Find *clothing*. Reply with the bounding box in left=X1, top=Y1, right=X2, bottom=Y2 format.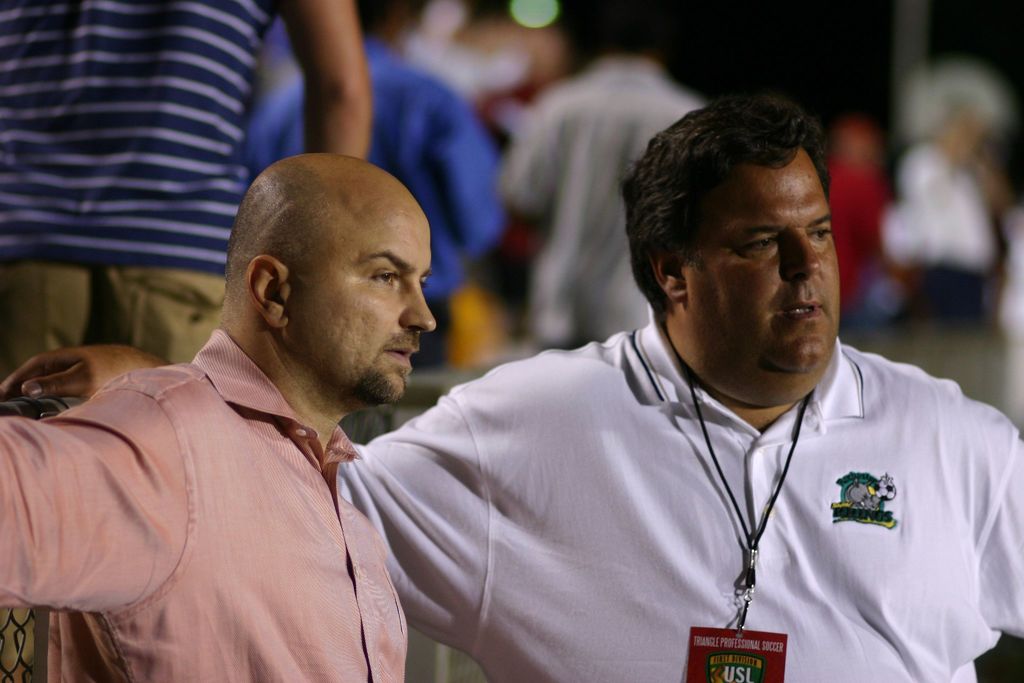
left=0, top=331, right=410, bottom=682.
